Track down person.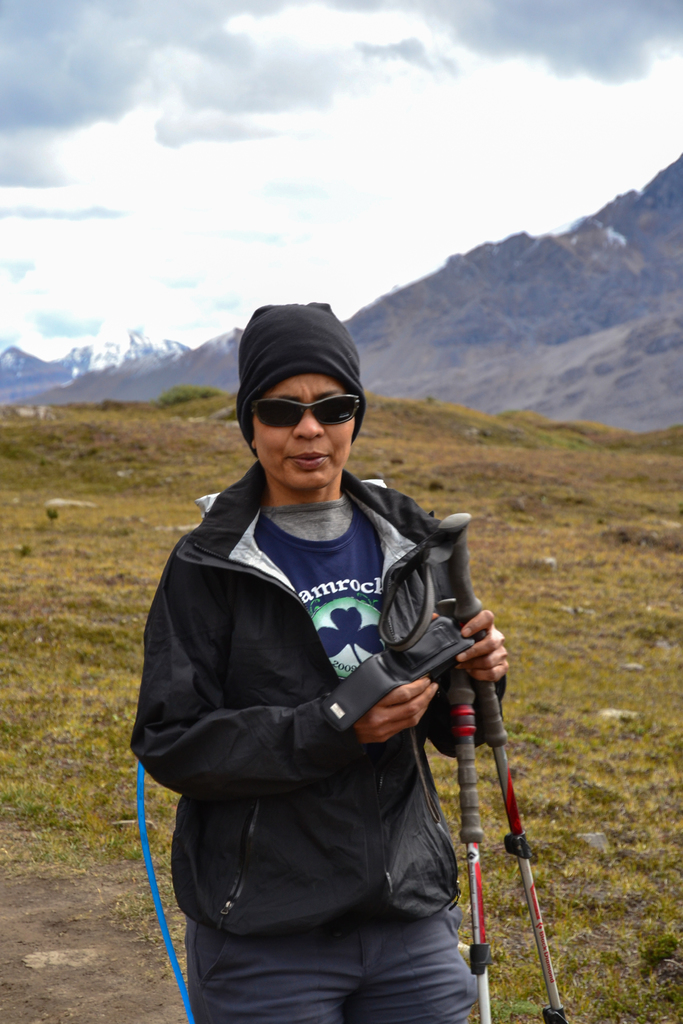
Tracked to 142 268 536 1014.
